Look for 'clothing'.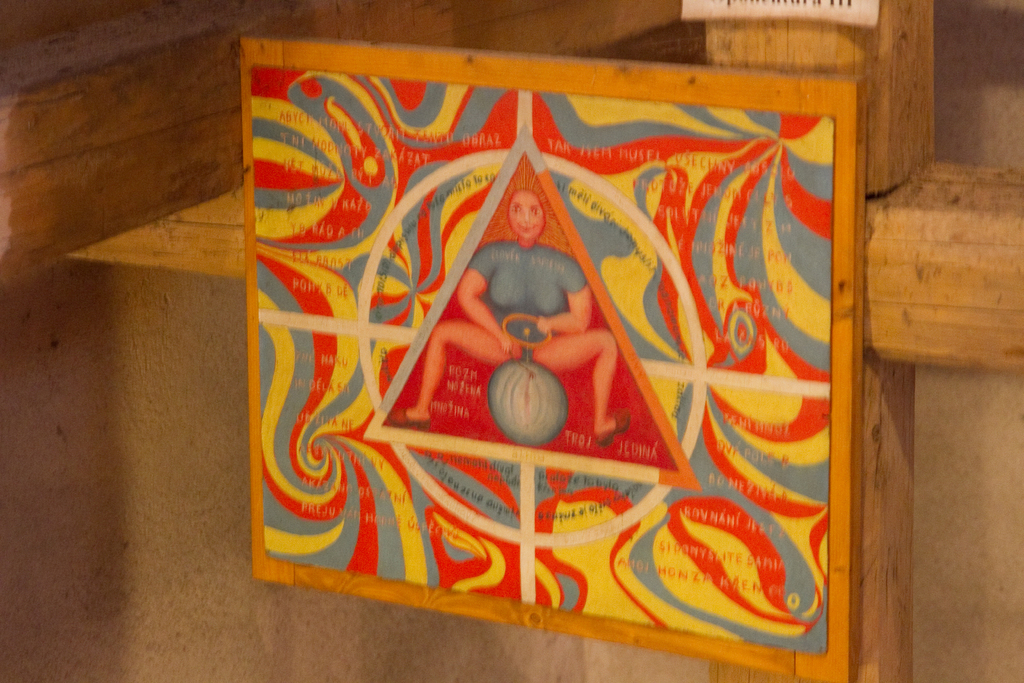
Found: x1=464 y1=240 x2=589 y2=357.
